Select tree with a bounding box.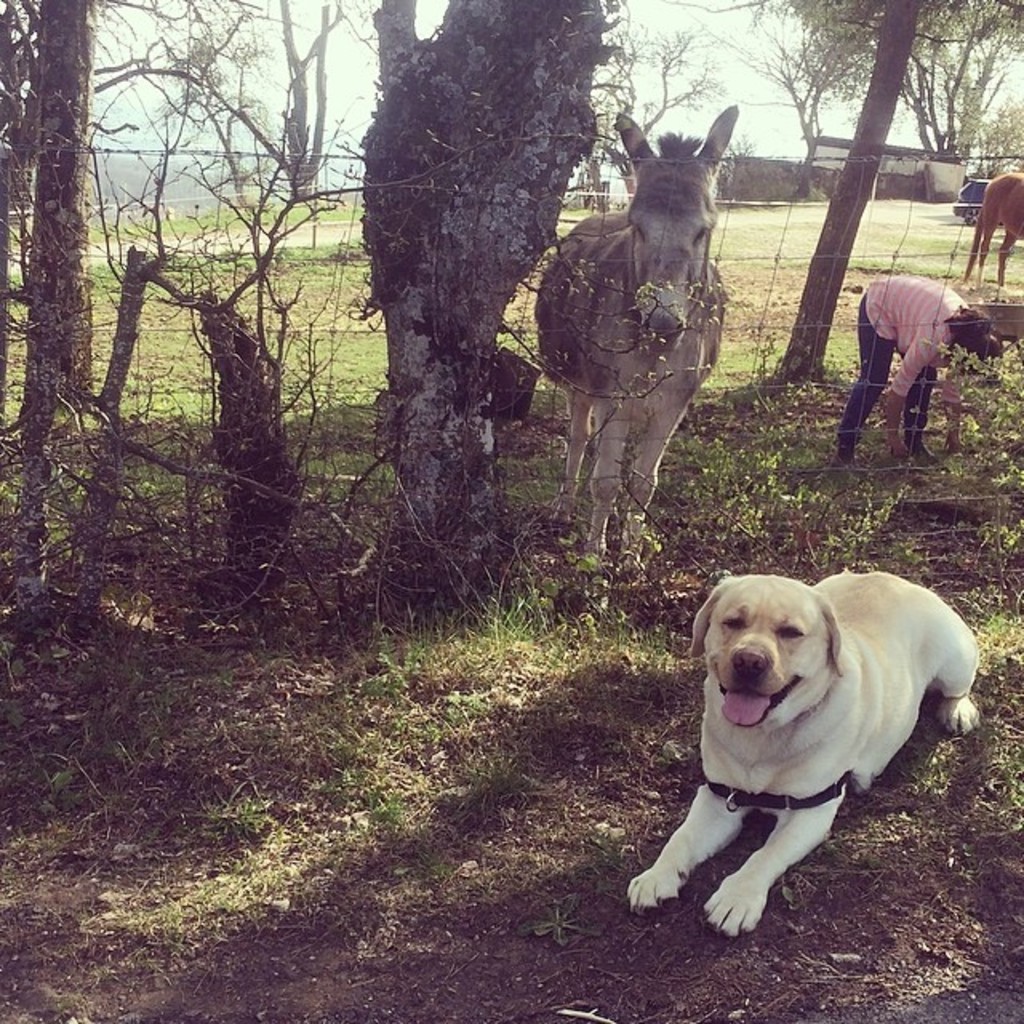
(365,0,608,597).
